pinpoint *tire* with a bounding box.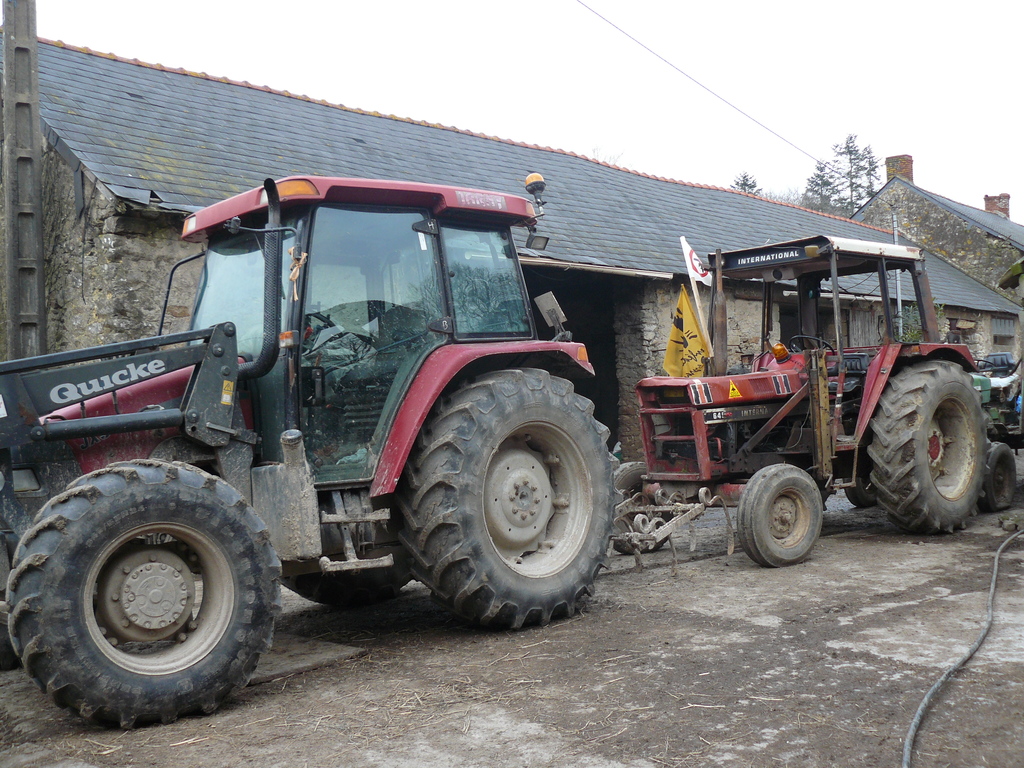
<bbox>22, 472, 276, 724</bbox>.
